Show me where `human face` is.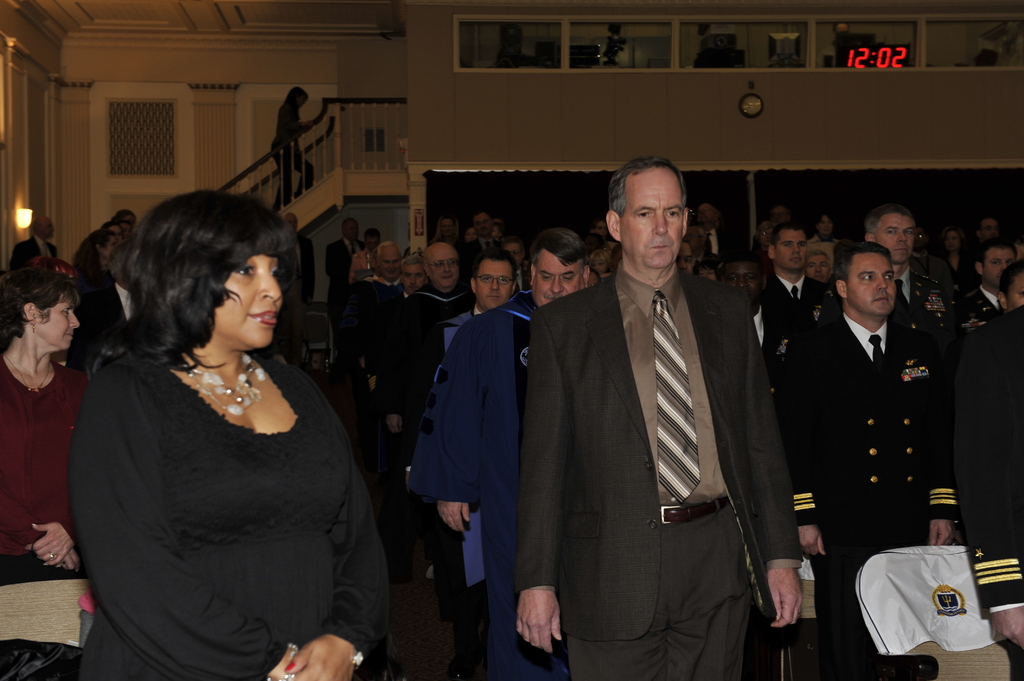
`human face` is at BBox(813, 261, 826, 284).
